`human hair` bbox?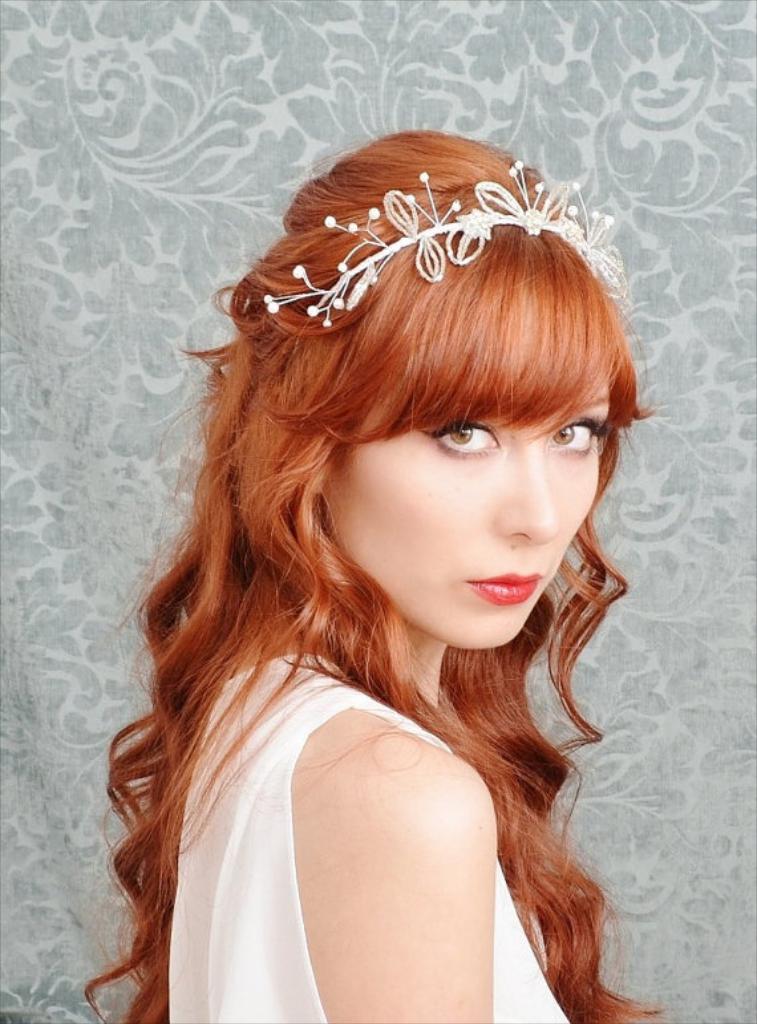
pyautogui.locateOnScreen(122, 120, 651, 919)
